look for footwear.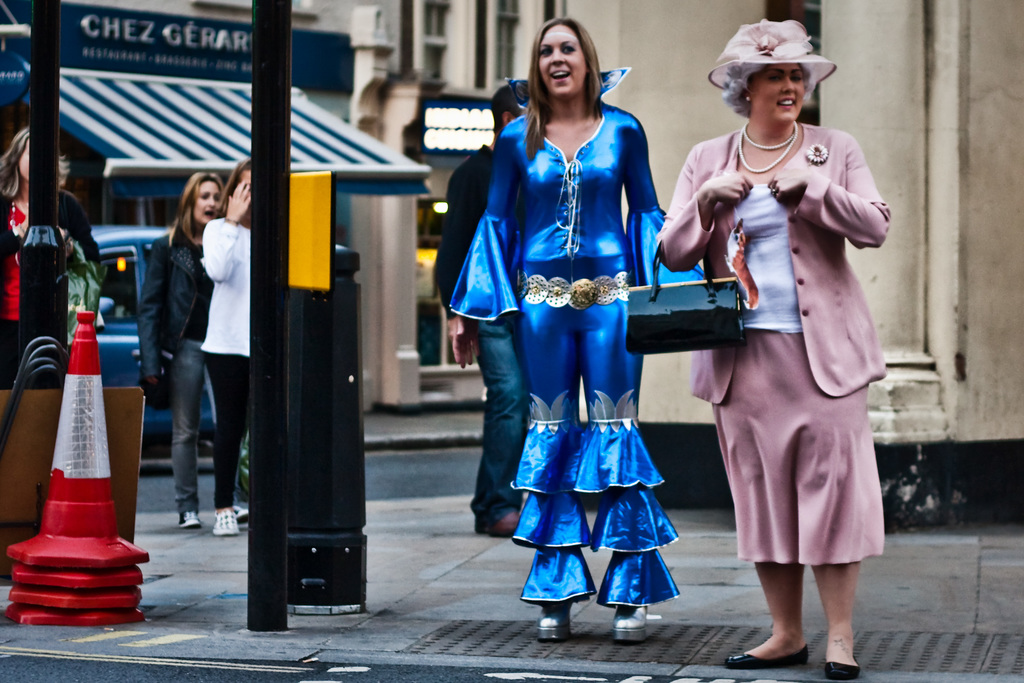
Found: bbox=[824, 655, 861, 679].
